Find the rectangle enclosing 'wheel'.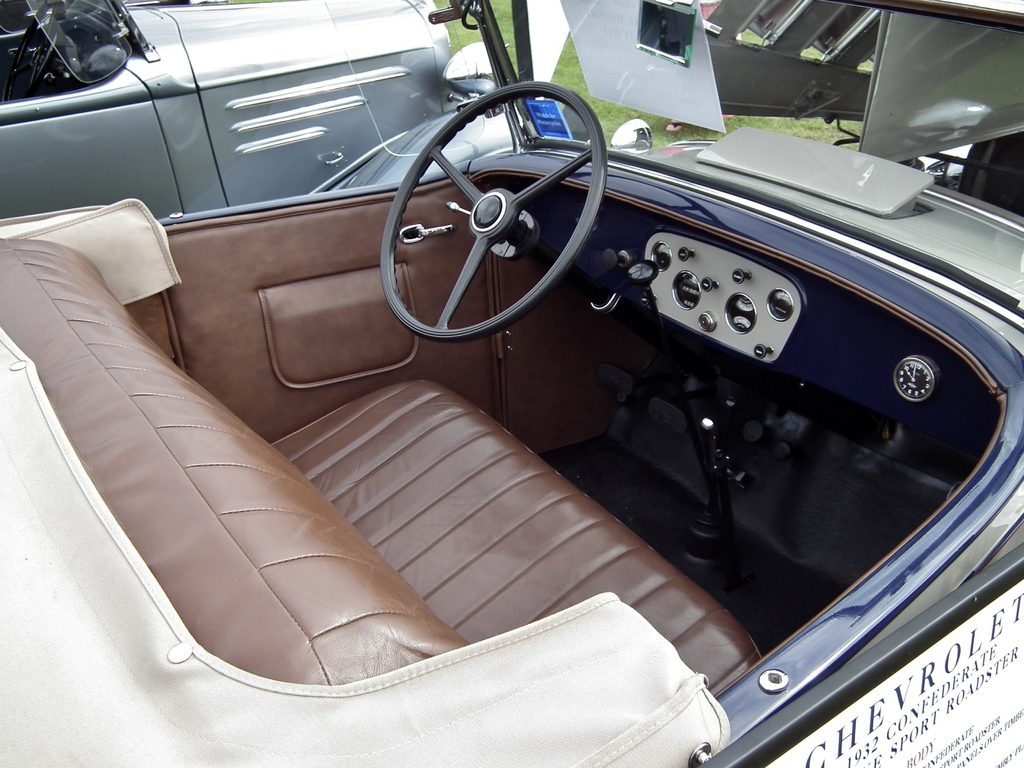
l=377, t=82, r=615, b=341.
